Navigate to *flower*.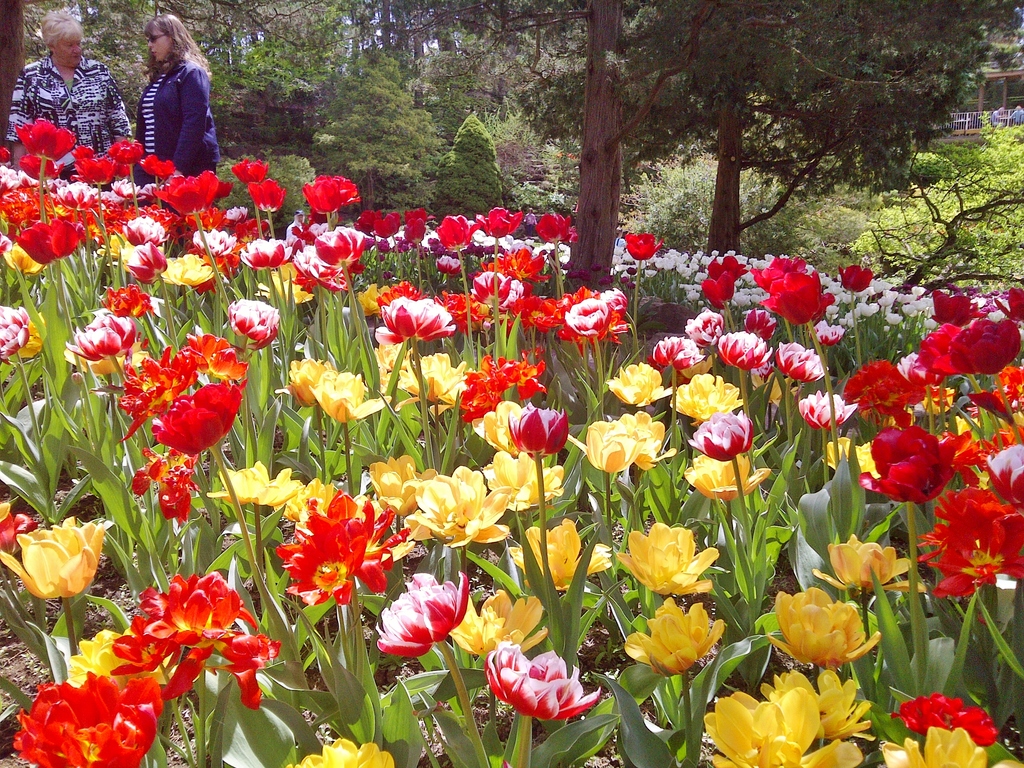
Navigation target: Rect(772, 344, 822, 383).
